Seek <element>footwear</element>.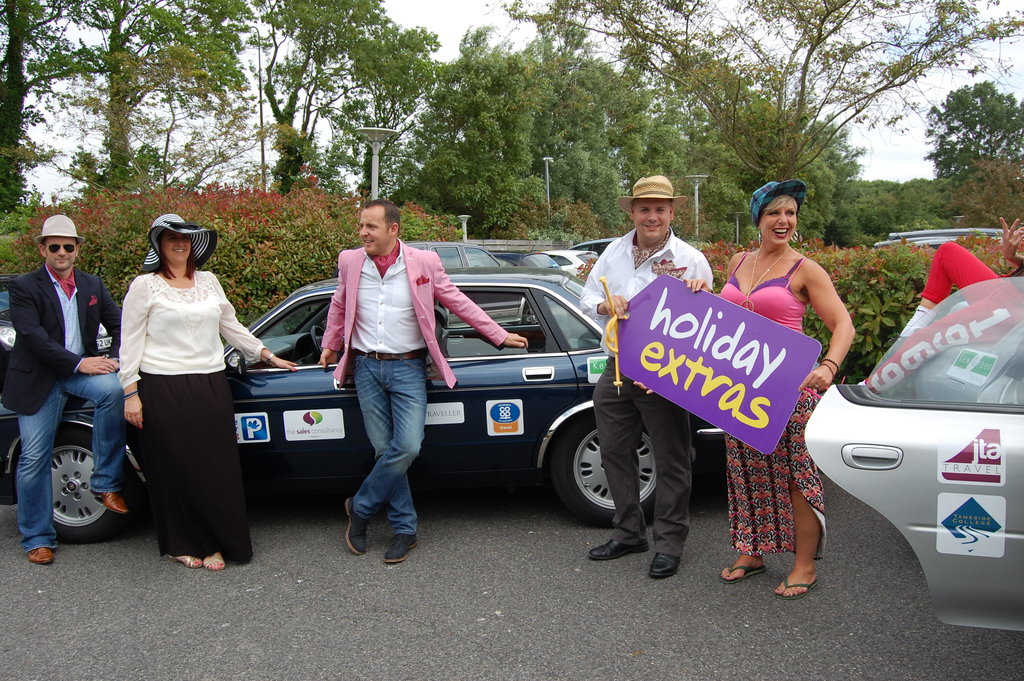
l=585, t=539, r=650, b=559.
